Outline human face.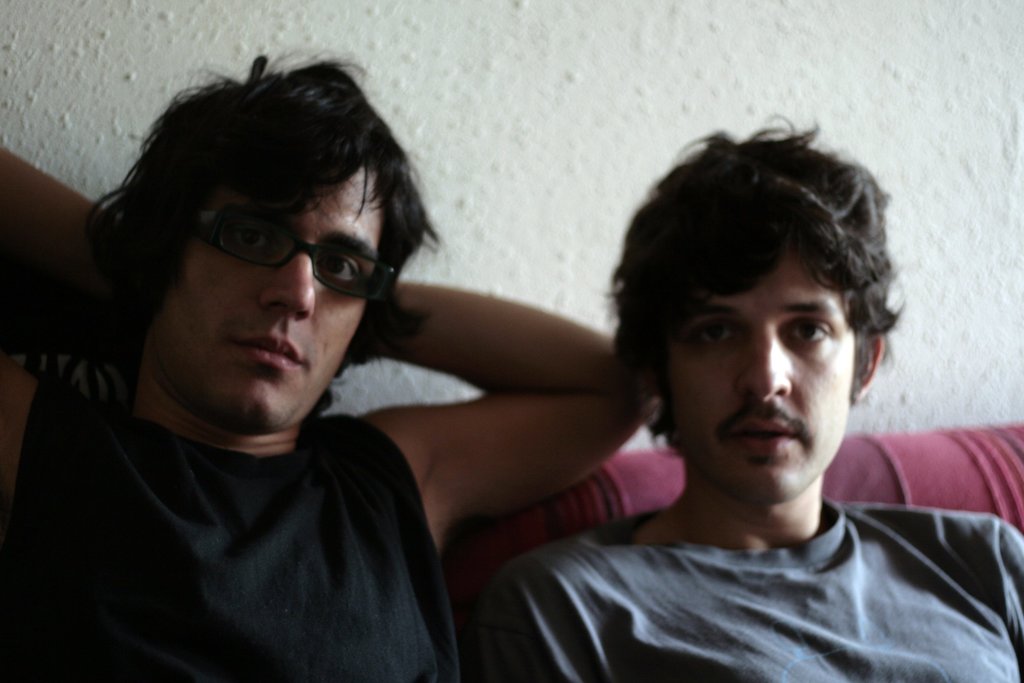
Outline: bbox=(173, 168, 376, 426).
